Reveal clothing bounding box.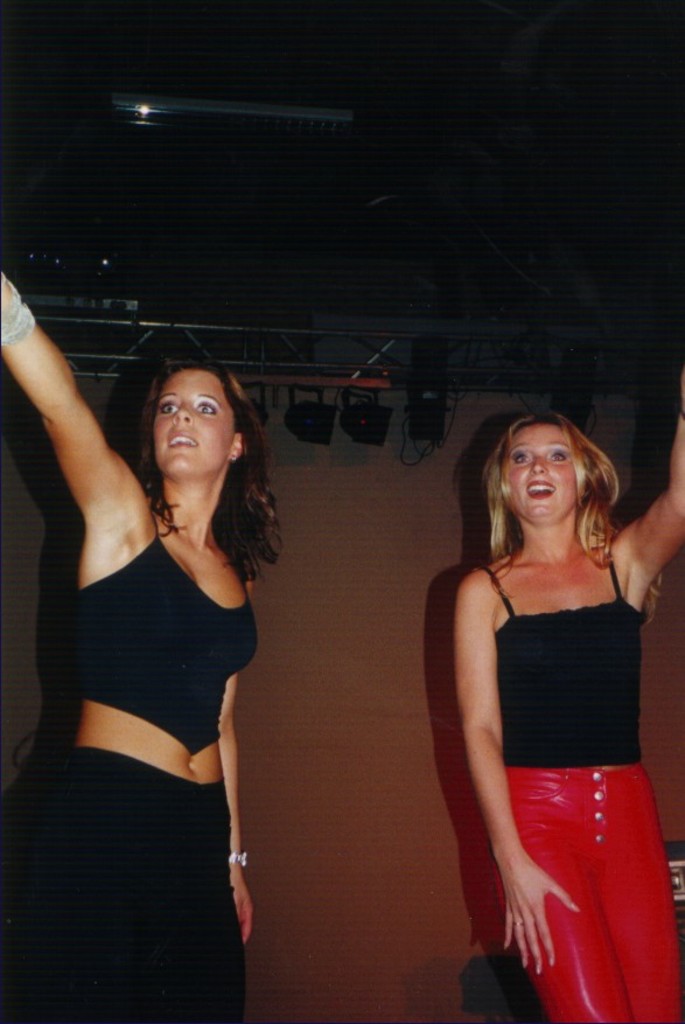
Revealed: [left=36, top=434, right=273, bottom=978].
